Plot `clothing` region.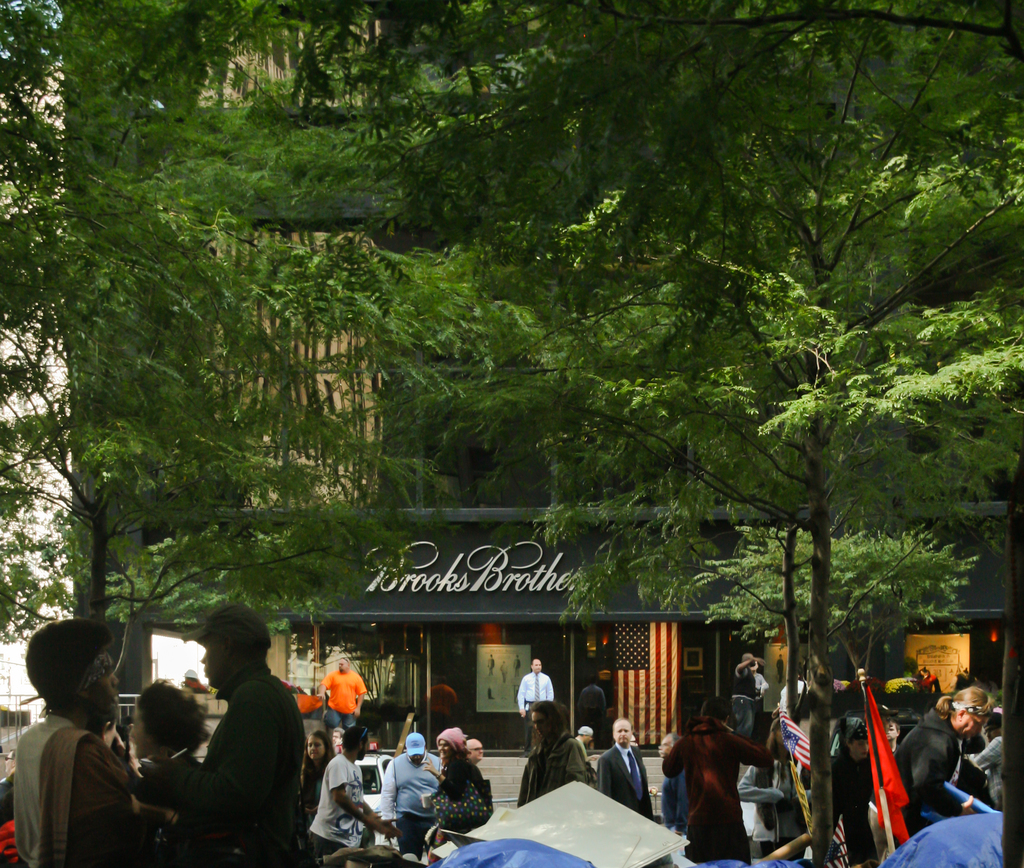
Plotted at (left=579, top=682, right=607, bottom=725).
